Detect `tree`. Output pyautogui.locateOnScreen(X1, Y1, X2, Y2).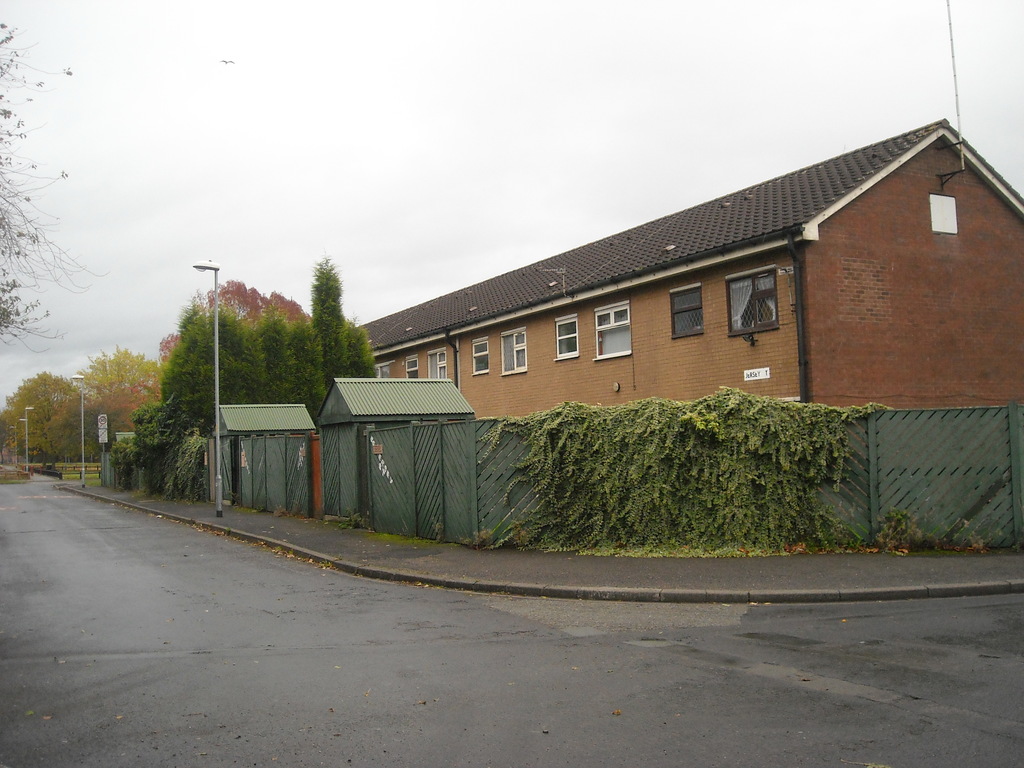
pyautogui.locateOnScreen(44, 378, 155, 466).
